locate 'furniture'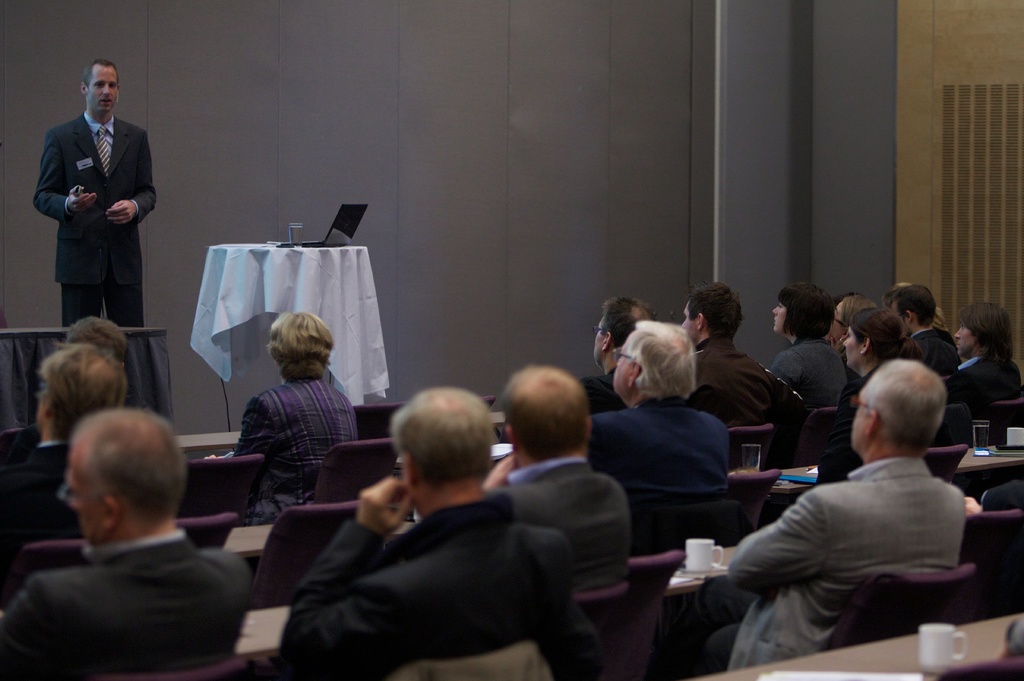
box(309, 432, 400, 498)
